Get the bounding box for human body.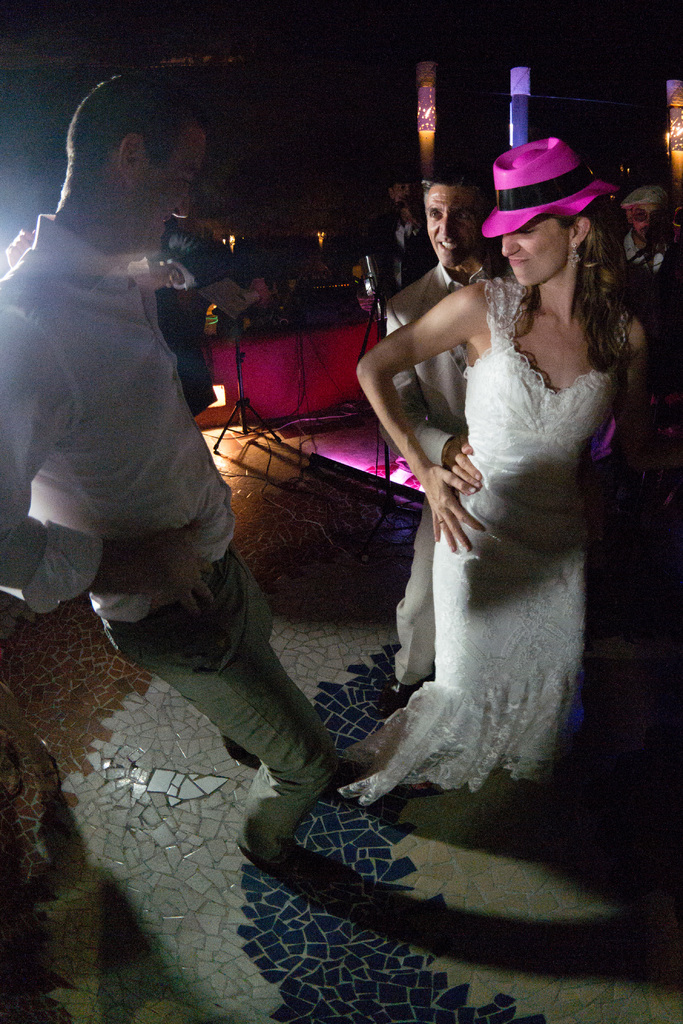
[left=359, top=206, right=429, bottom=295].
